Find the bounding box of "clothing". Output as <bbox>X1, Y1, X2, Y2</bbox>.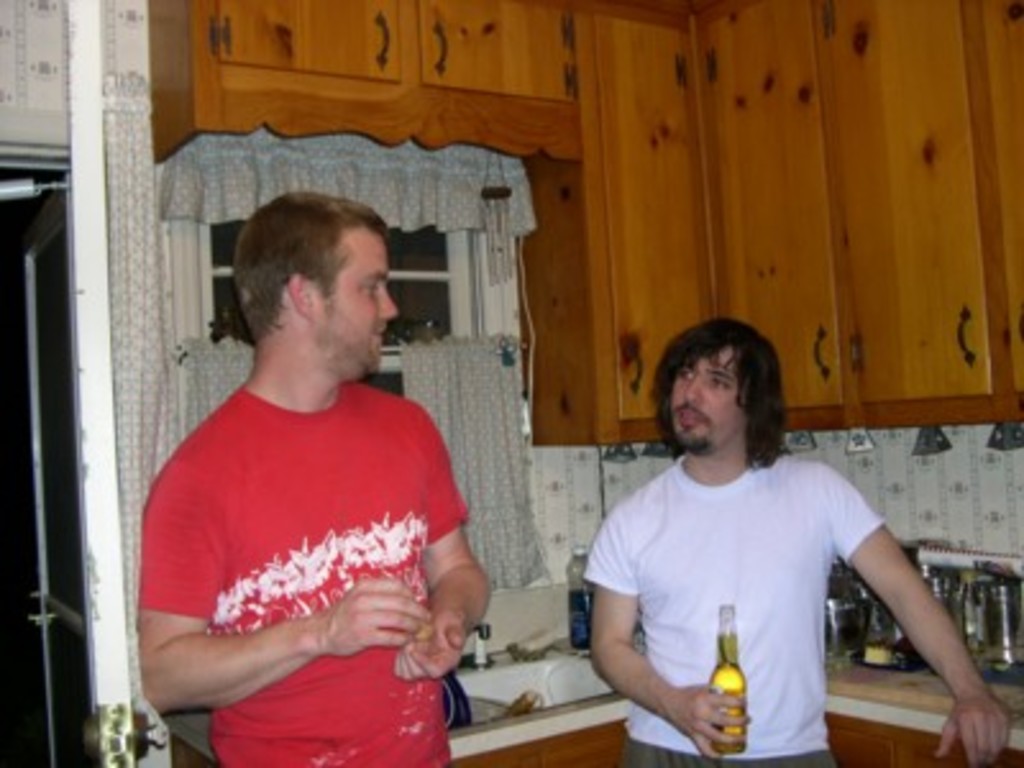
<bbox>576, 443, 888, 765</bbox>.
